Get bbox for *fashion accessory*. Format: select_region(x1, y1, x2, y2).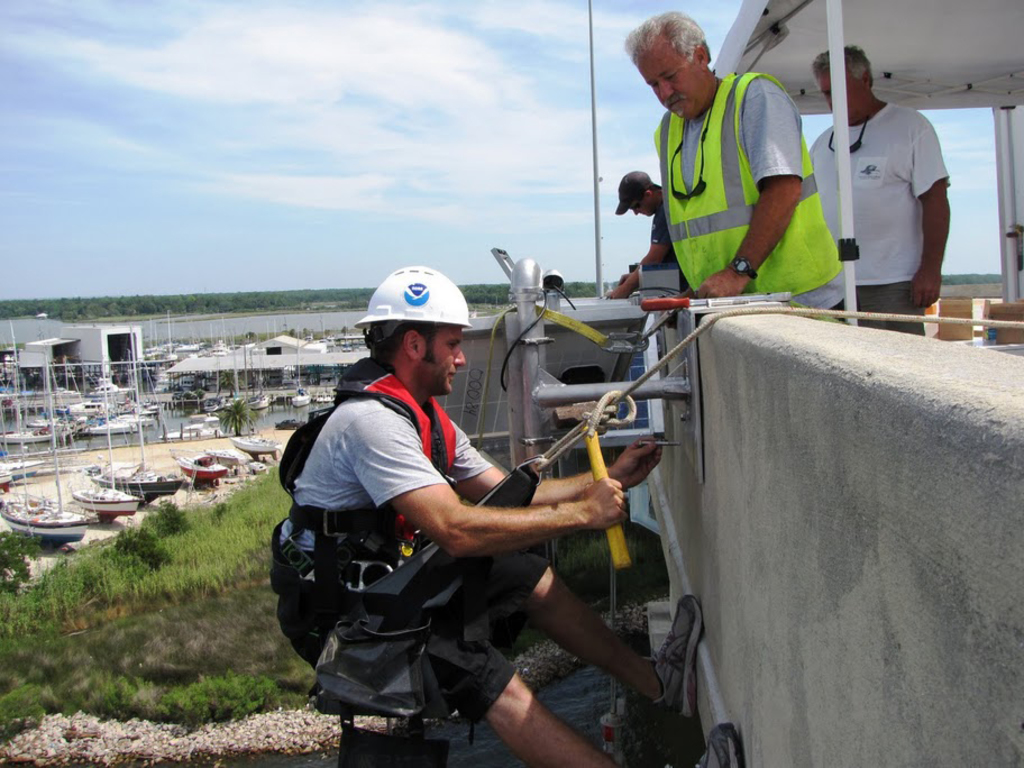
select_region(661, 723, 743, 767).
